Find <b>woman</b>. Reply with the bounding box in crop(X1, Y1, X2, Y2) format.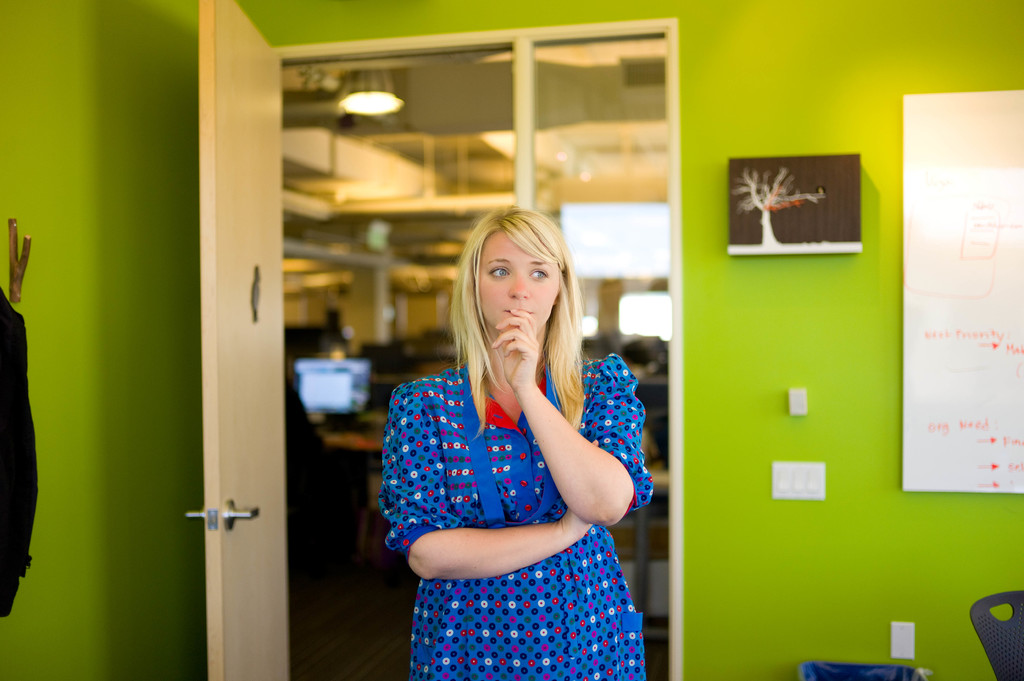
crop(388, 195, 659, 680).
